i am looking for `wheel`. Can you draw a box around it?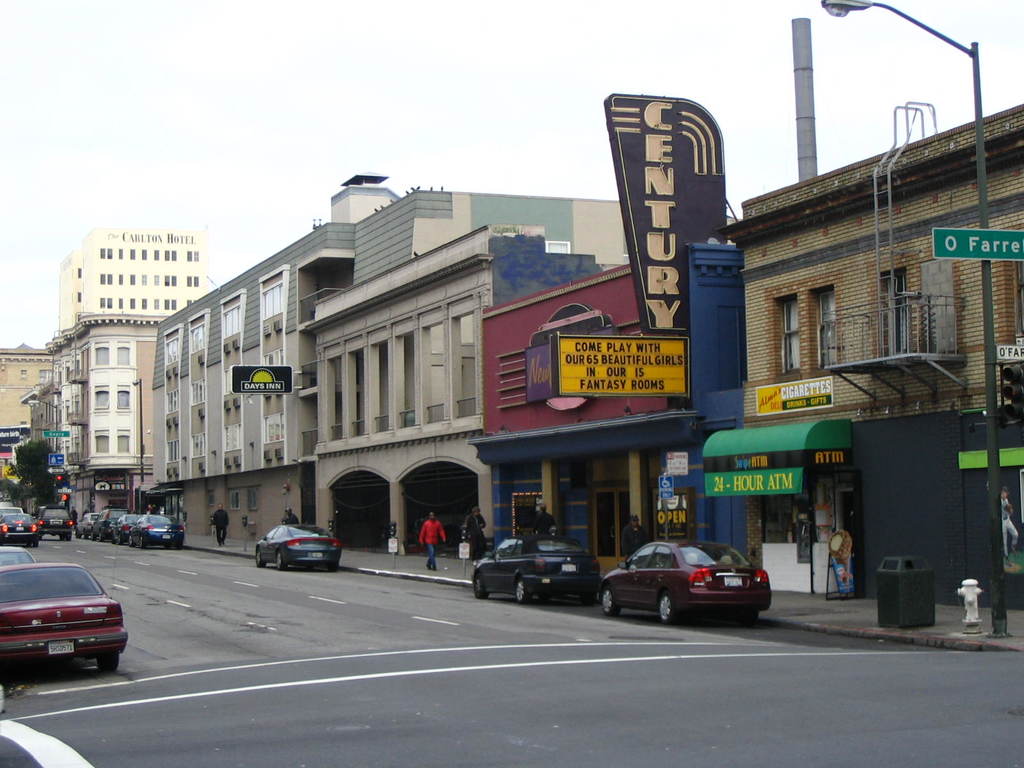
Sure, the bounding box is select_region(127, 536, 132, 547).
